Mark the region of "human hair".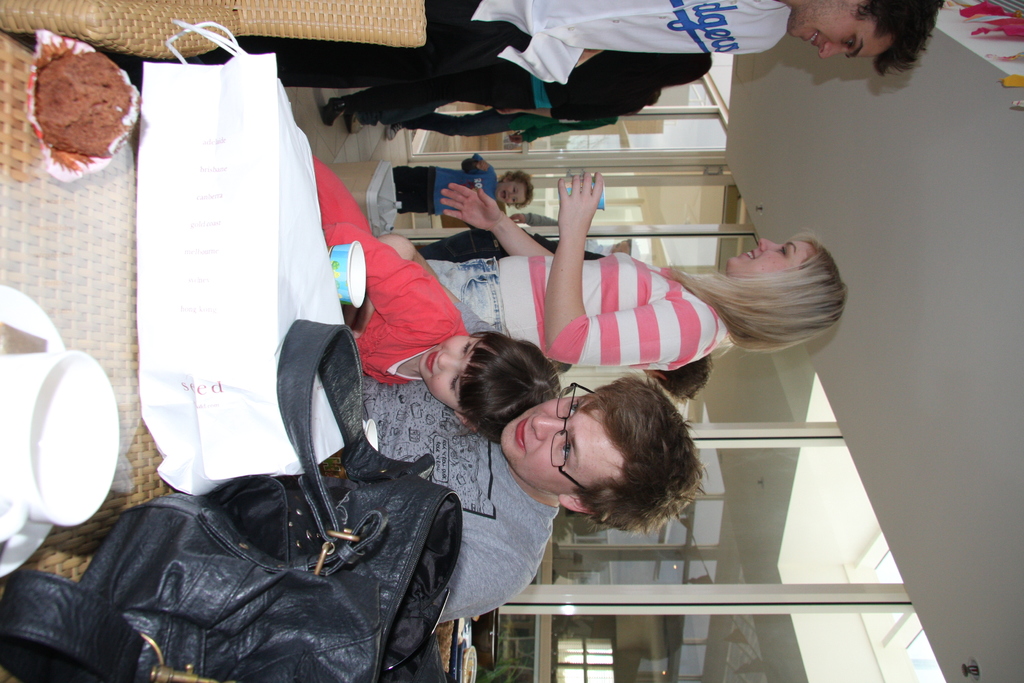
Region: (497, 169, 536, 215).
